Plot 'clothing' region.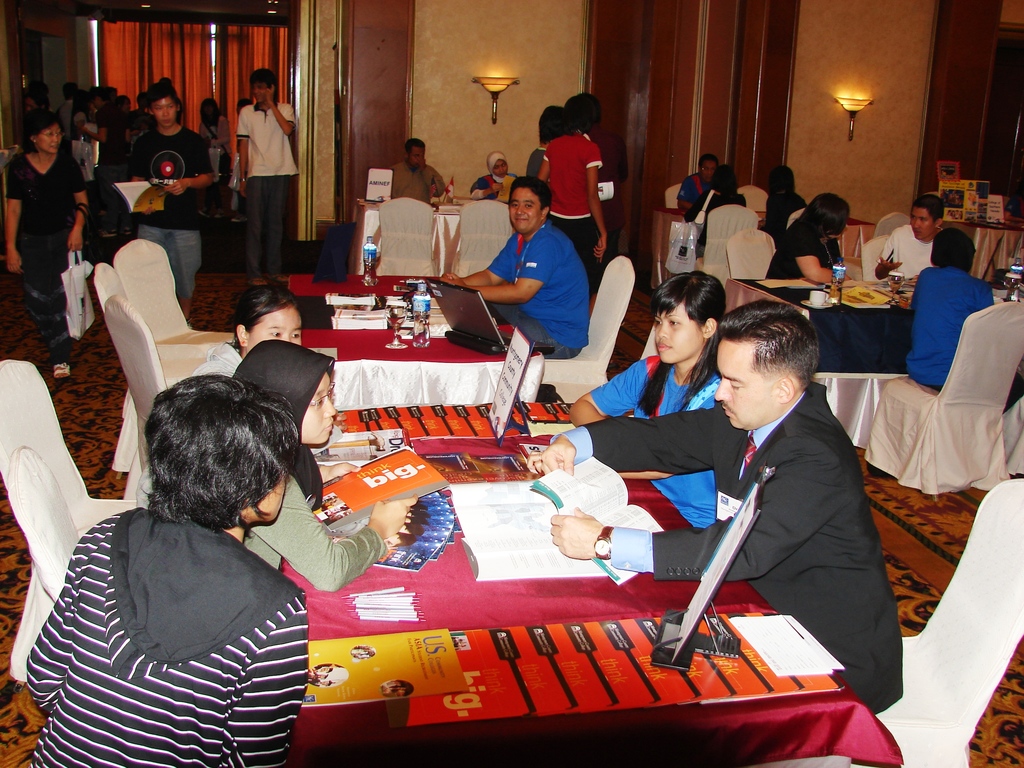
Plotted at locate(565, 384, 904, 712).
